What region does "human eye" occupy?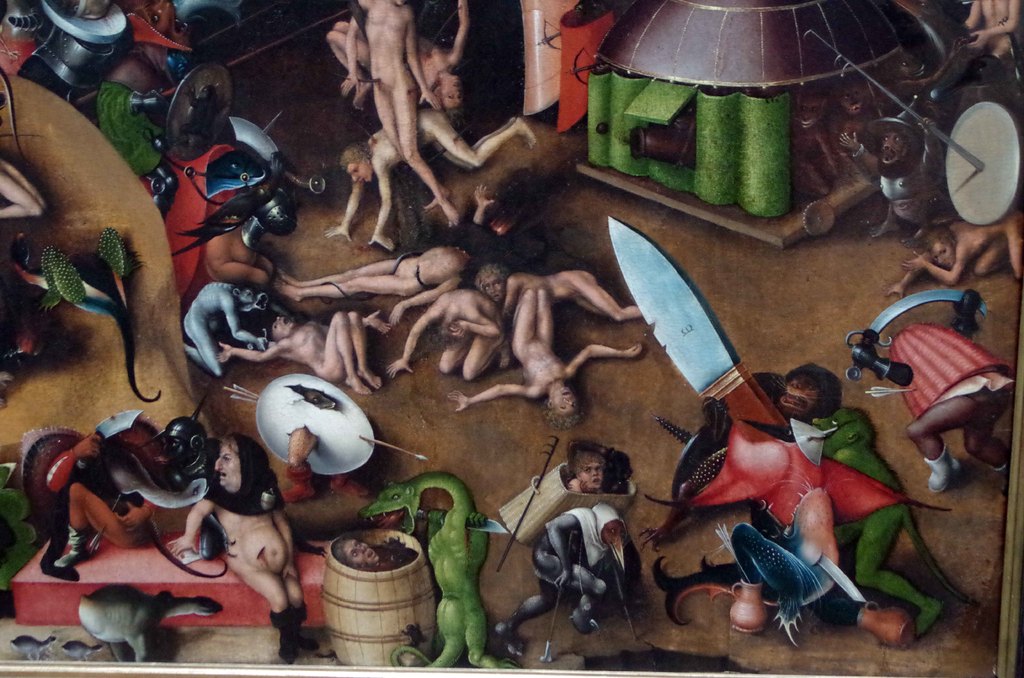
[x1=595, y1=466, x2=604, y2=474].
